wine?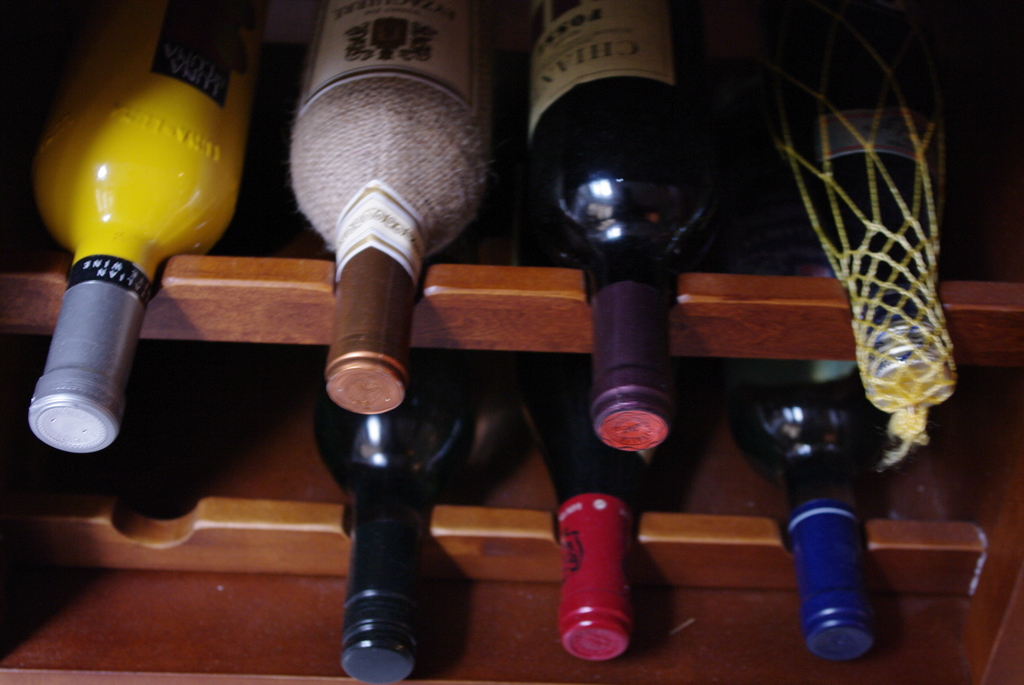
283/0/502/421
